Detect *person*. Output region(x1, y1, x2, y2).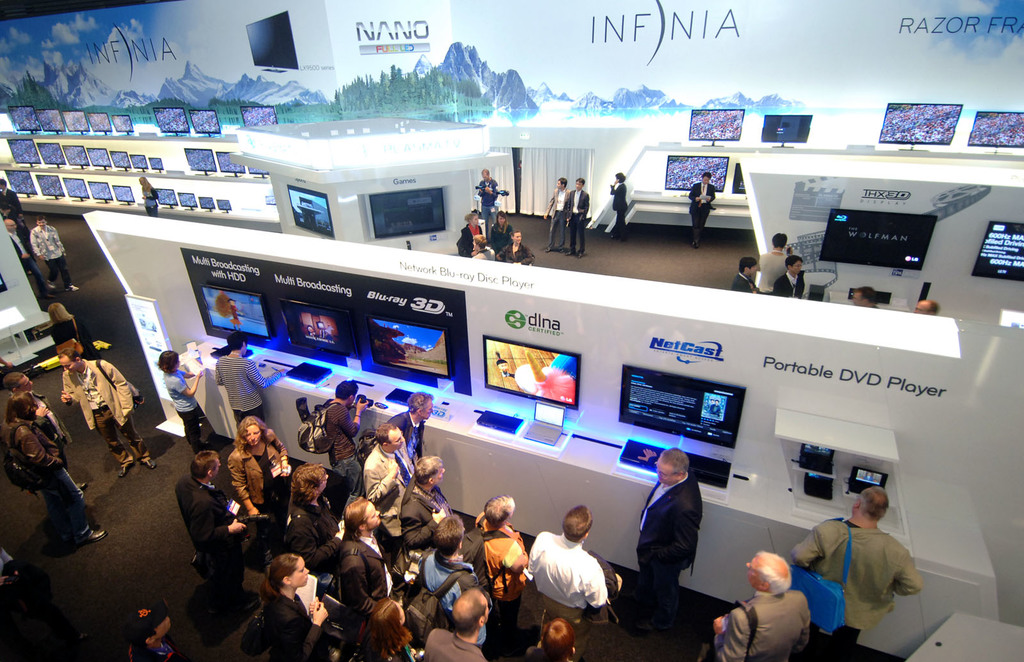
region(456, 207, 489, 256).
